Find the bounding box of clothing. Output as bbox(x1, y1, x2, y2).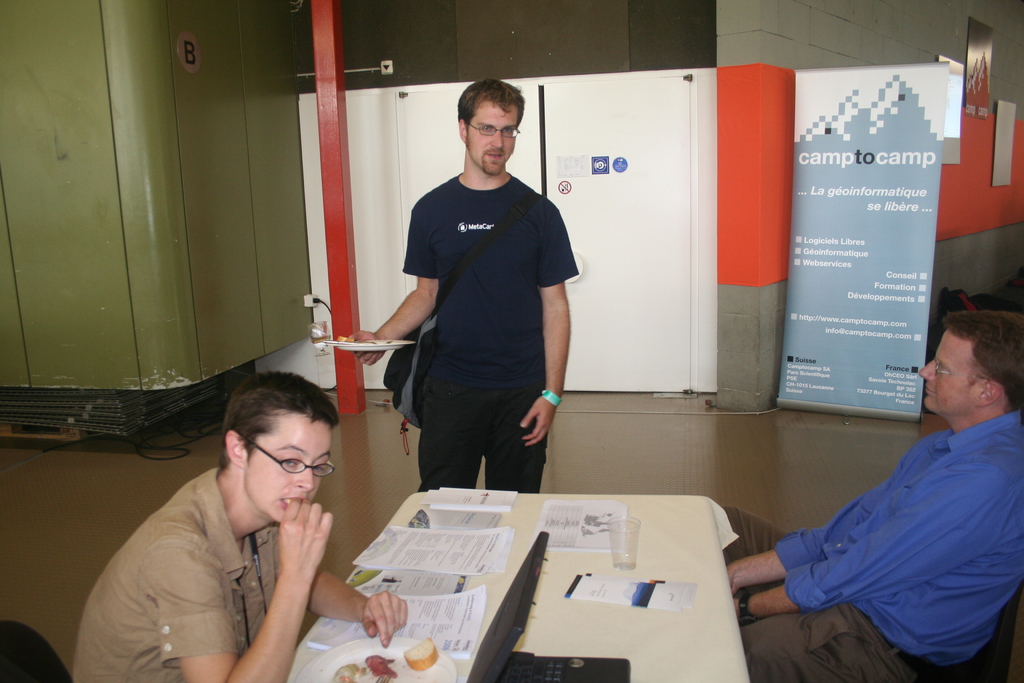
bbox(400, 170, 577, 493).
